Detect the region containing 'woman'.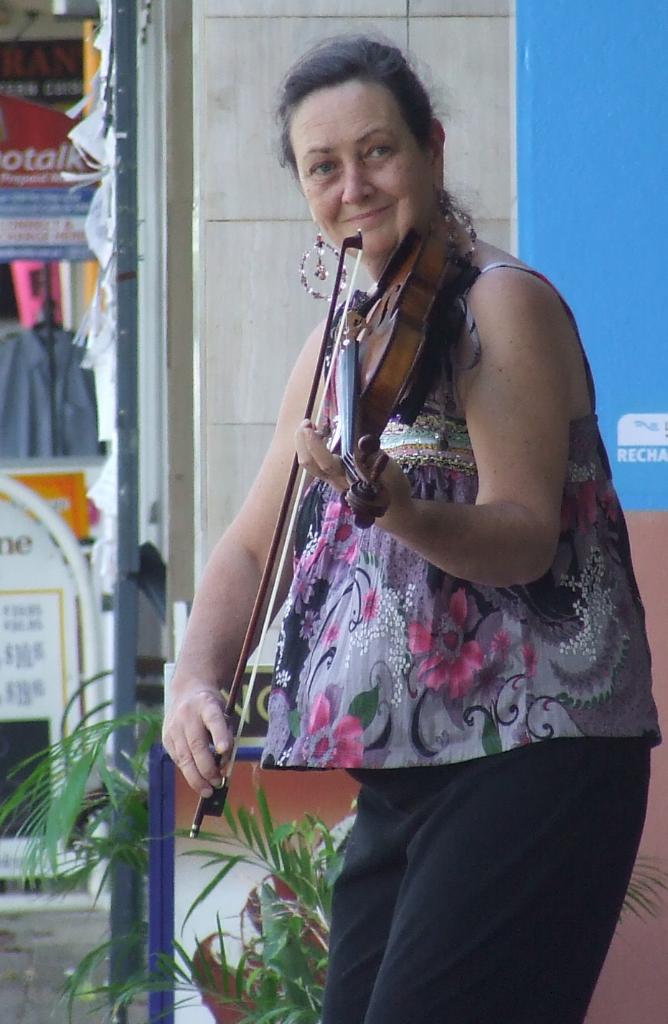
<box>158,23,657,1023</box>.
